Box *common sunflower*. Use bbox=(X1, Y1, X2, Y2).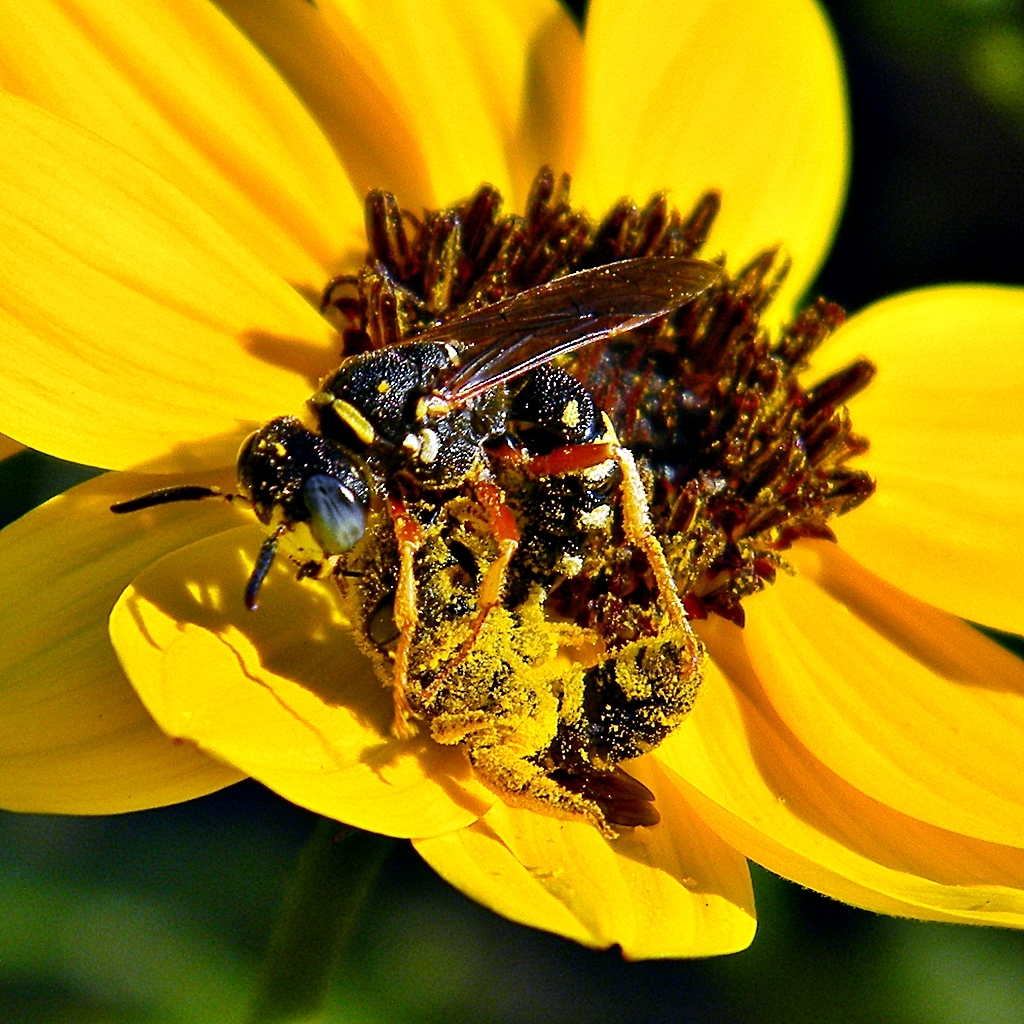
bbox=(0, 0, 1023, 970).
